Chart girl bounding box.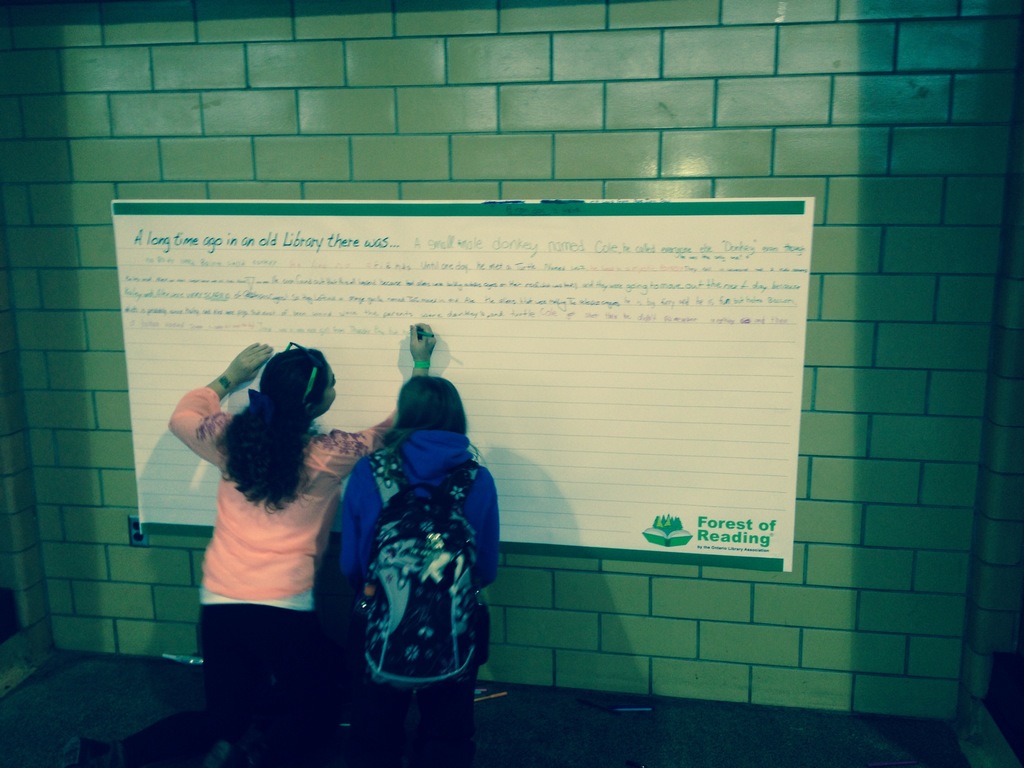
Charted: 160 317 441 767.
